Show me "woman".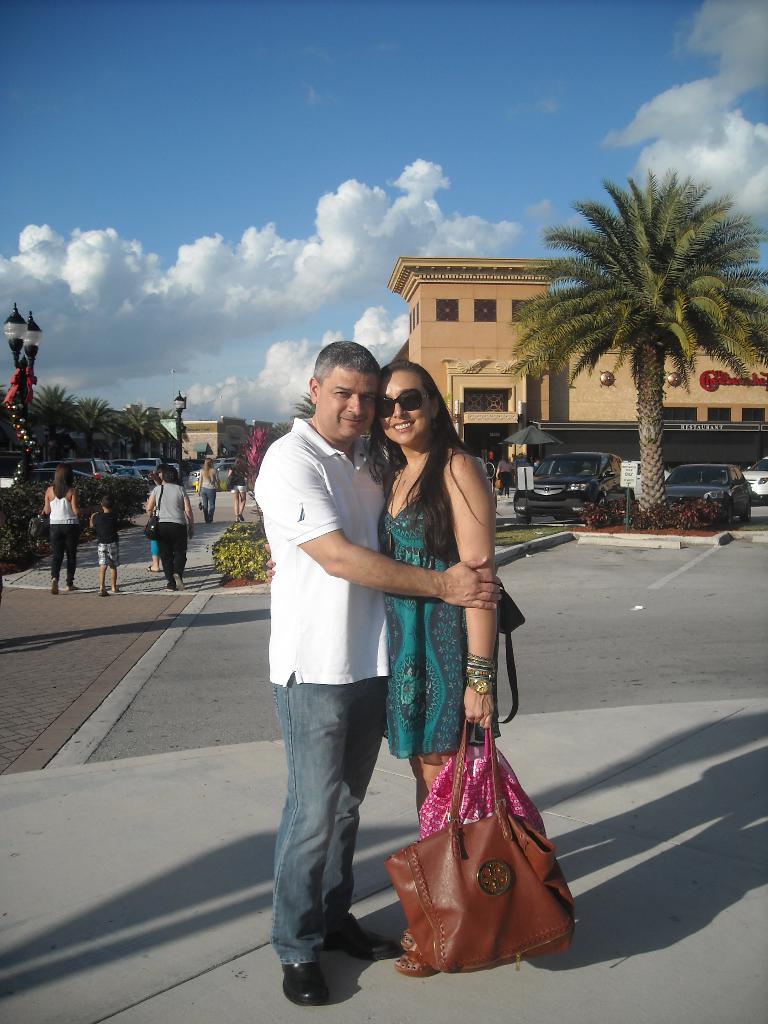
"woman" is here: <region>196, 457, 217, 524</region>.
